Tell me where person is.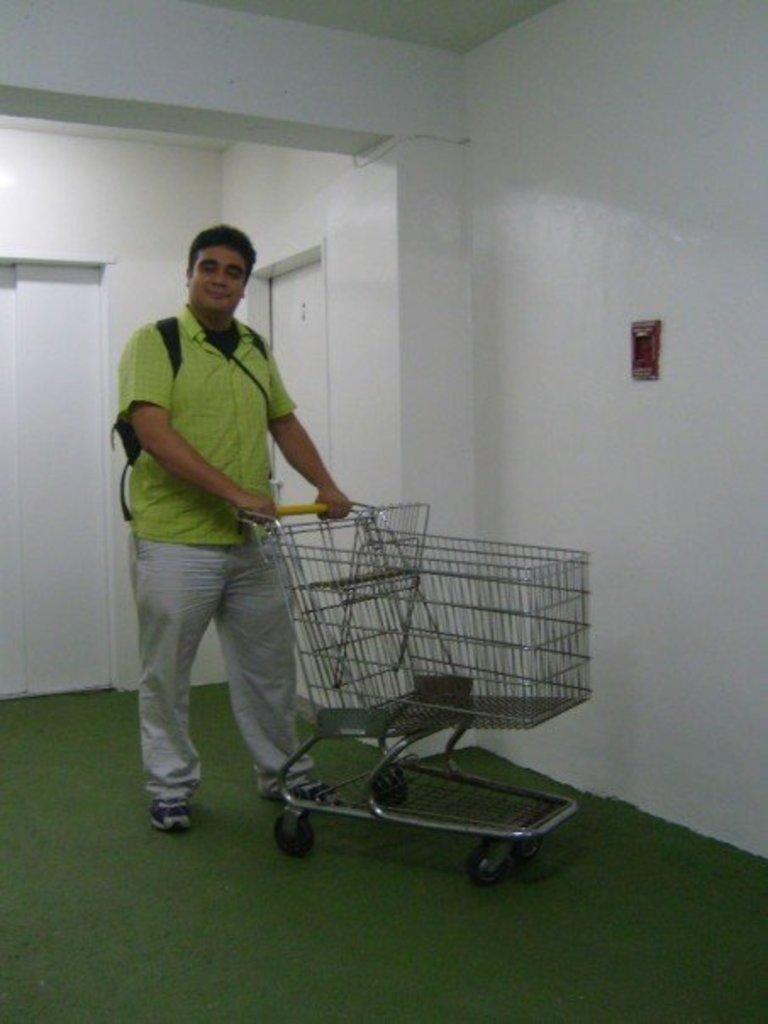
person is at detection(119, 217, 351, 826).
